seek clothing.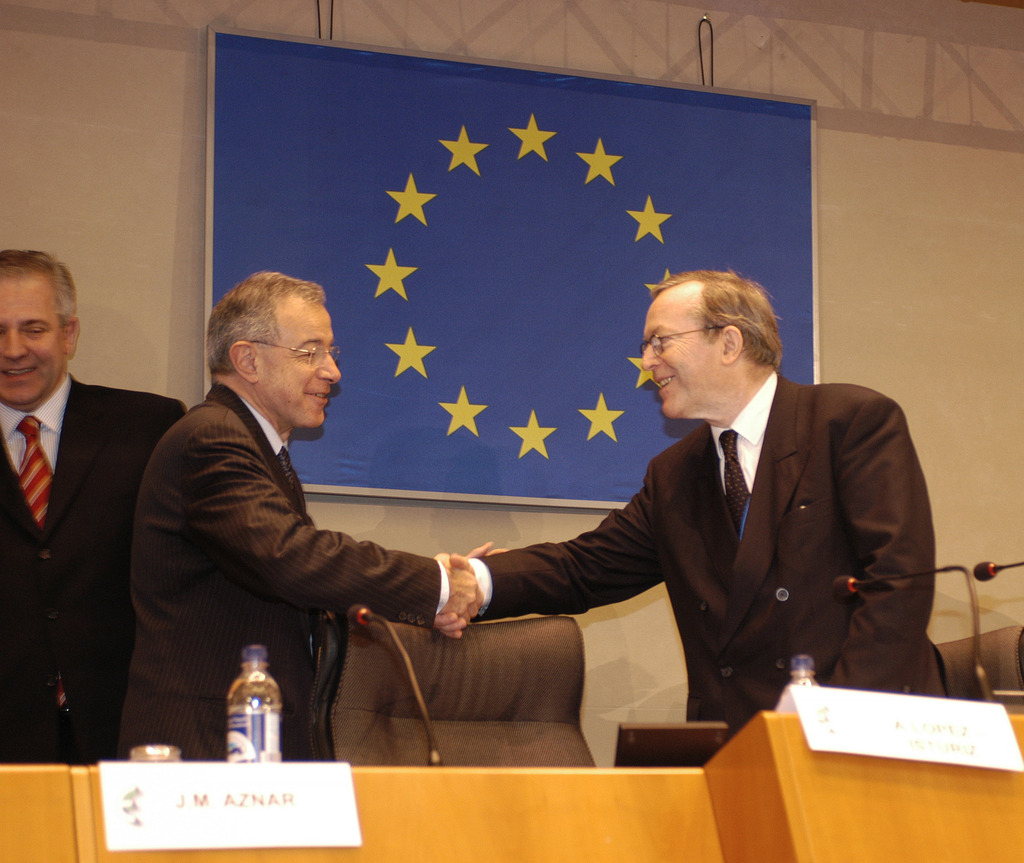
{"left": 0, "top": 369, "right": 215, "bottom": 782}.
